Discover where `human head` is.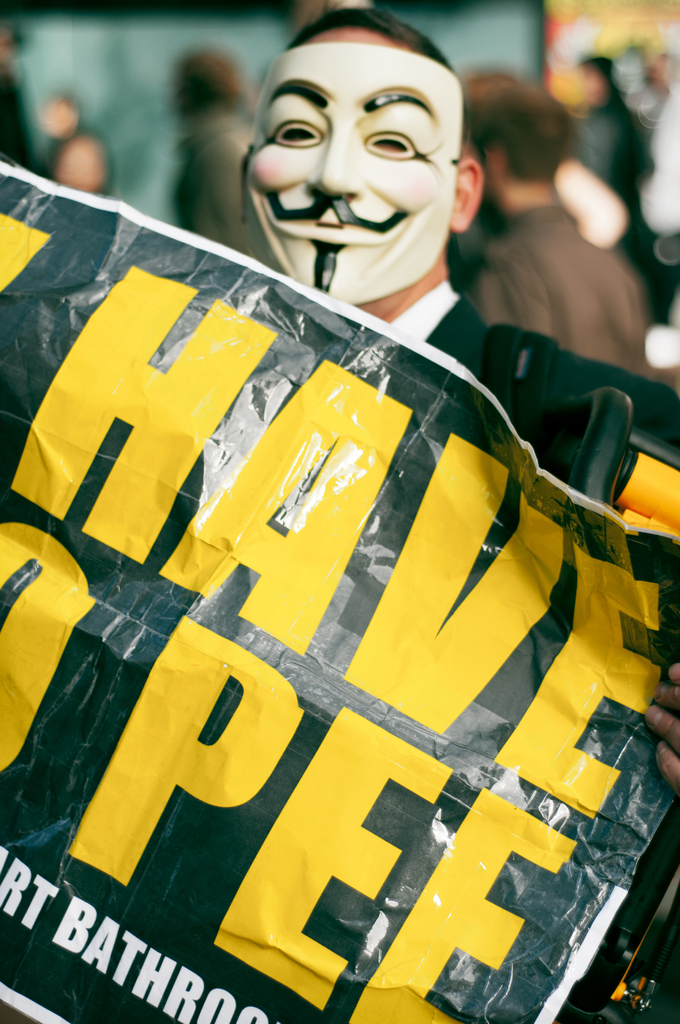
Discovered at bbox=[209, 0, 478, 273].
